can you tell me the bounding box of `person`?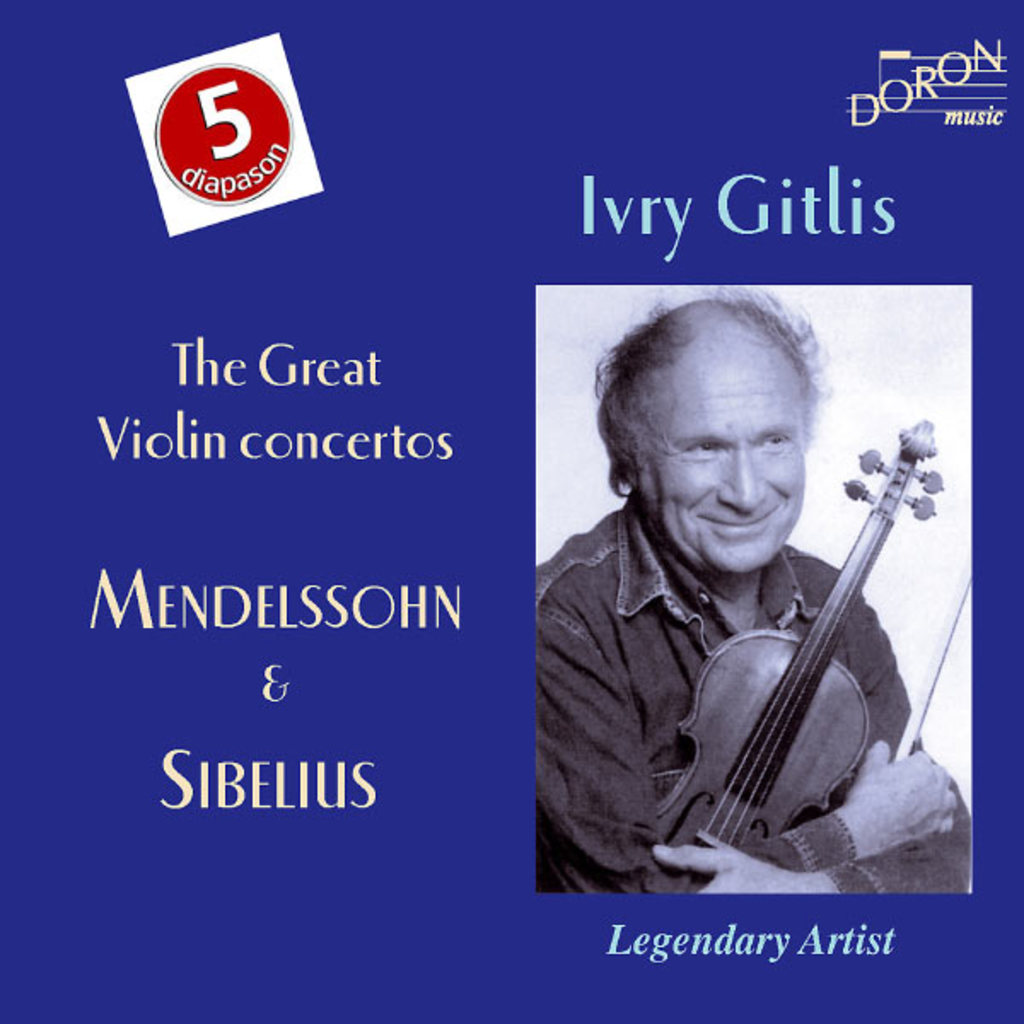
Rect(536, 290, 976, 889).
